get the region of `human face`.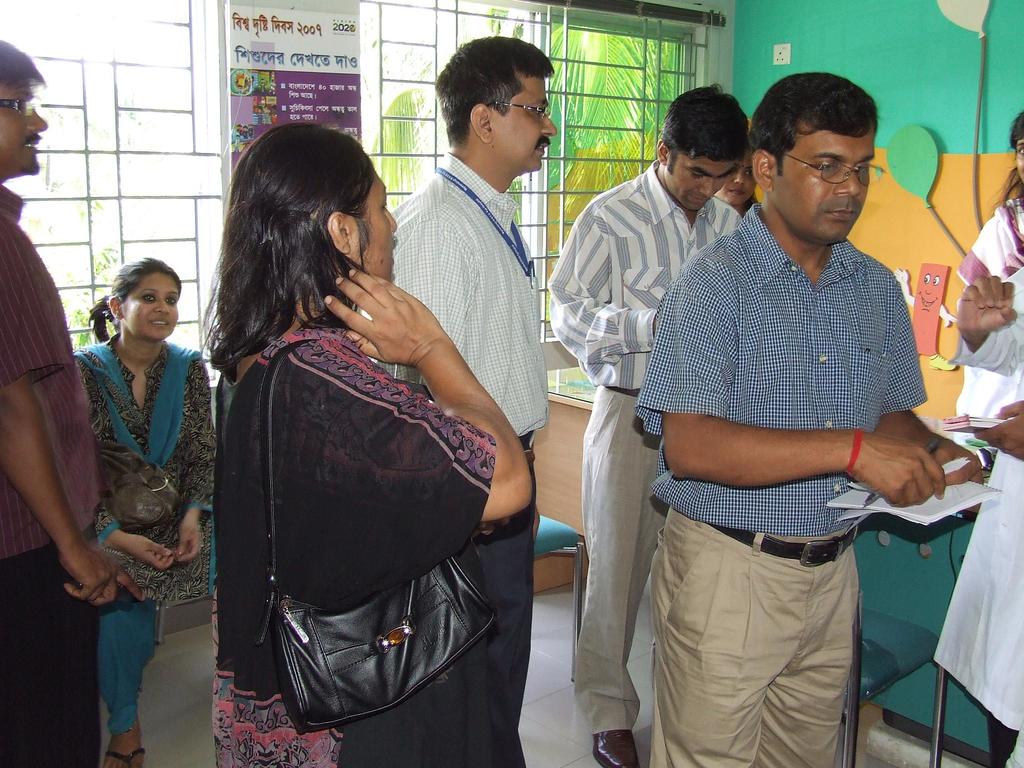
rect(1017, 140, 1023, 185).
